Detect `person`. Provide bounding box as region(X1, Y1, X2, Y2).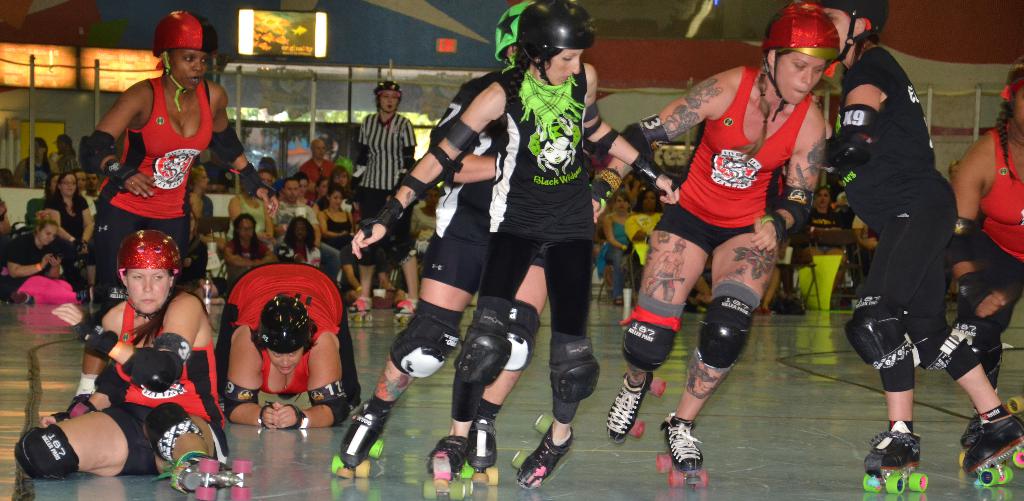
region(819, 0, 1023, 493).
